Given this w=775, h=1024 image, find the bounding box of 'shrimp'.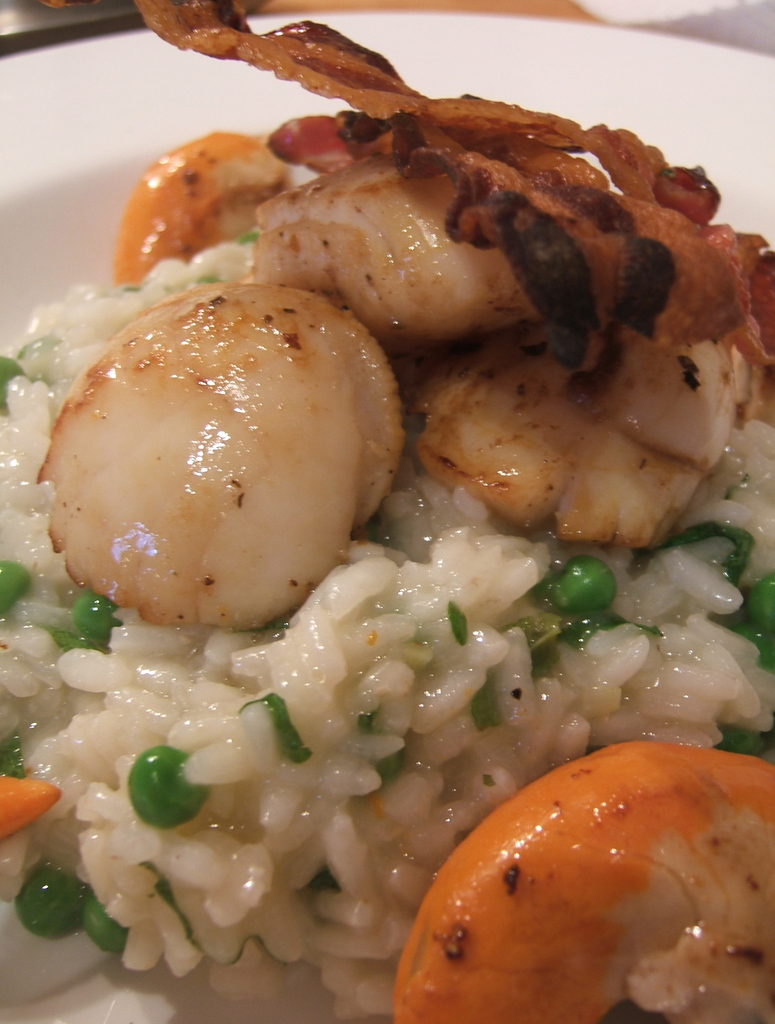
[left=409, top=305, right=753, bottom=547].
